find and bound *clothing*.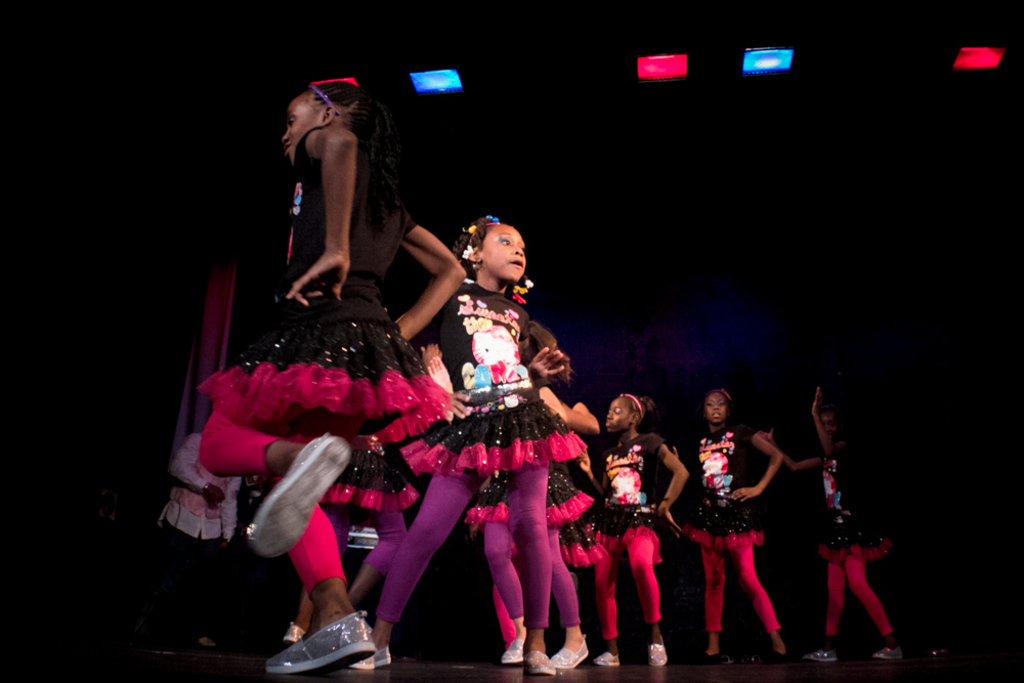
Bound: {"x1": 816, "y1": 442, "x2": 897, "y2": 637}.
